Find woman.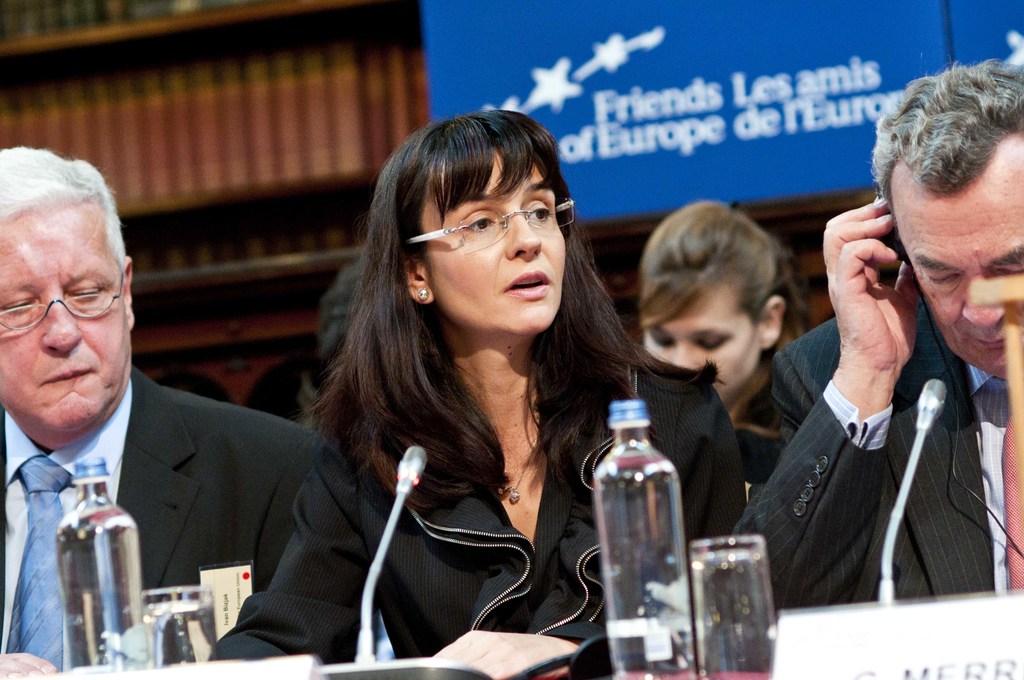
252, 115, 689, 665.
